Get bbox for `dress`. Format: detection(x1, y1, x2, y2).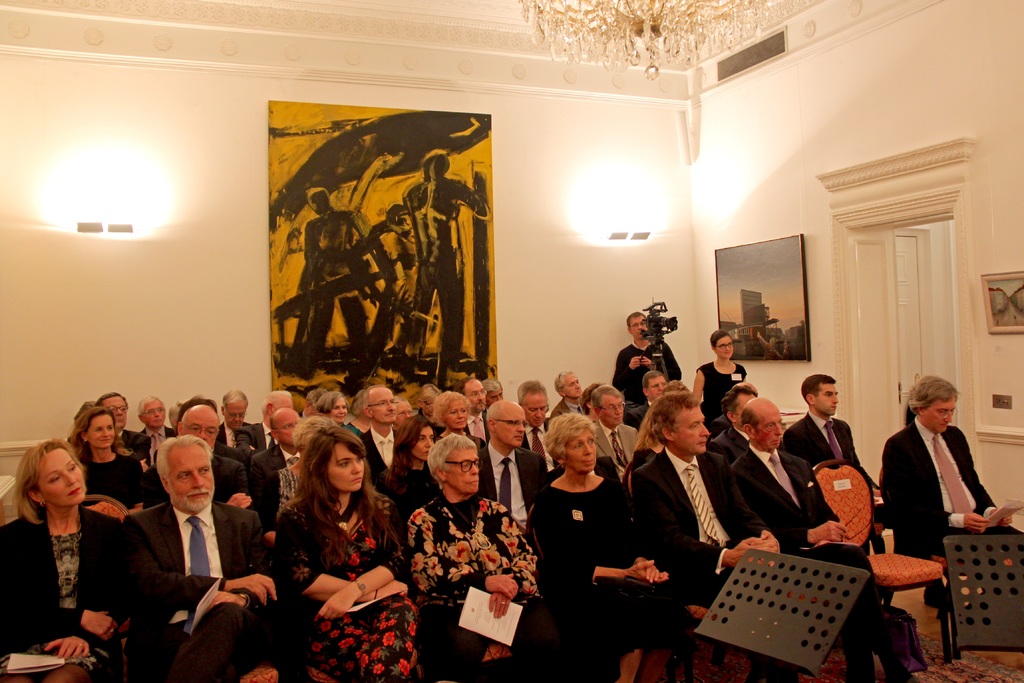
detection(274, 488, 419, 682).
